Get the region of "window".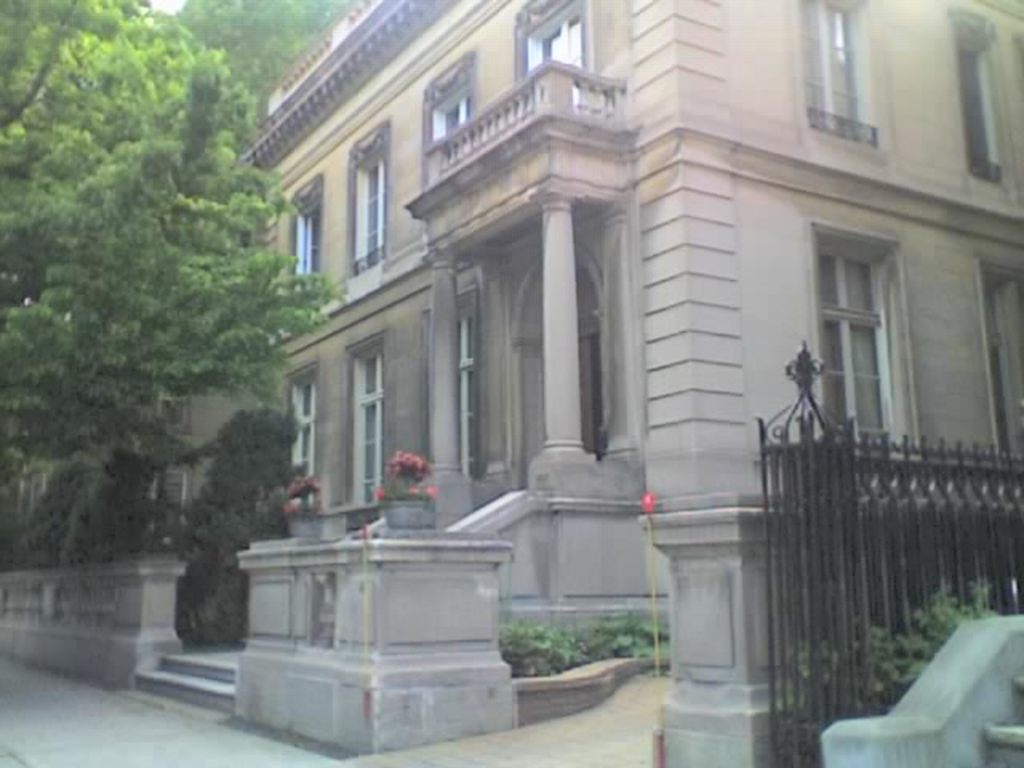
select_region(798, 179, 915, 434).
